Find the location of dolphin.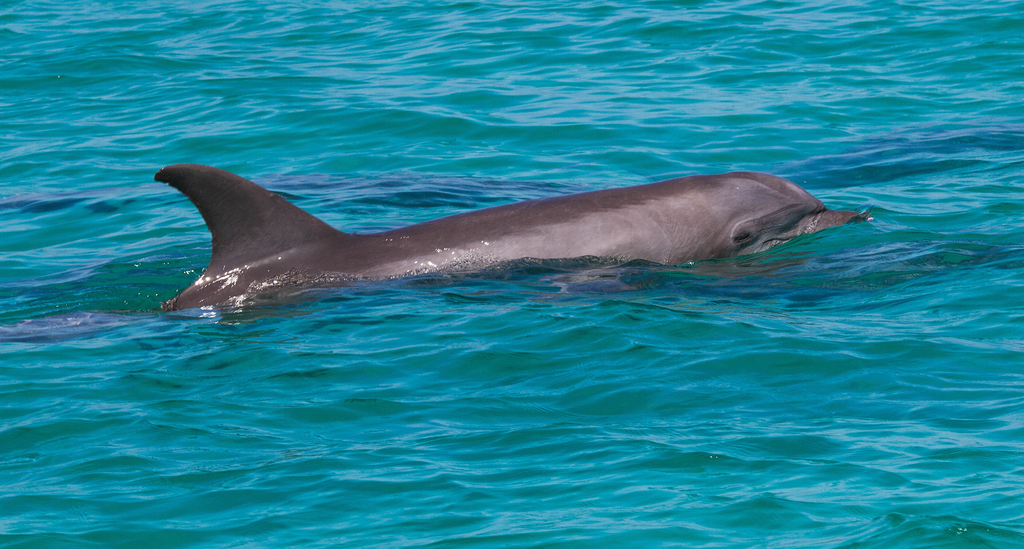
Location: l=146, t=163, r=873, b=318.
